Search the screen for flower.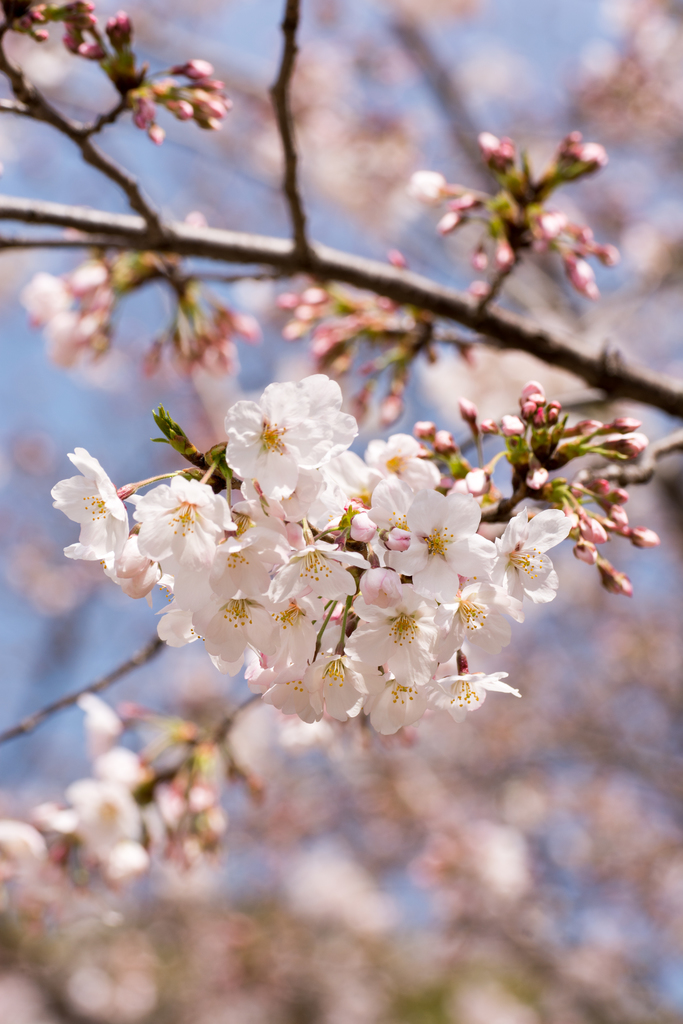
Found at x1=215, y1=371, x2=359, y2=479.
